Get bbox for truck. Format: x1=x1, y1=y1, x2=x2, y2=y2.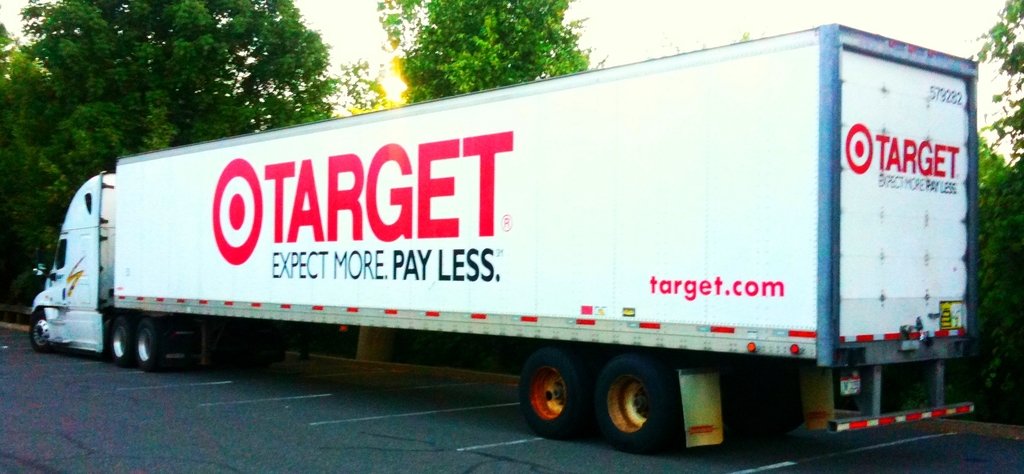
x1=22, y1=33, x2=998, y2=448.
